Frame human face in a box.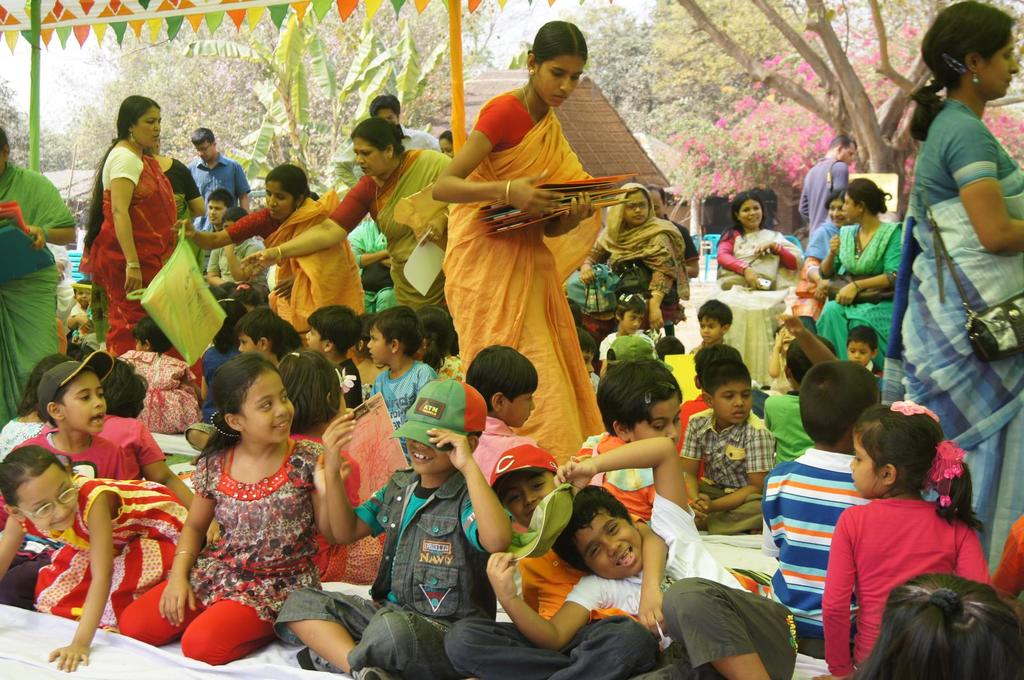
(630,391,683,445).
